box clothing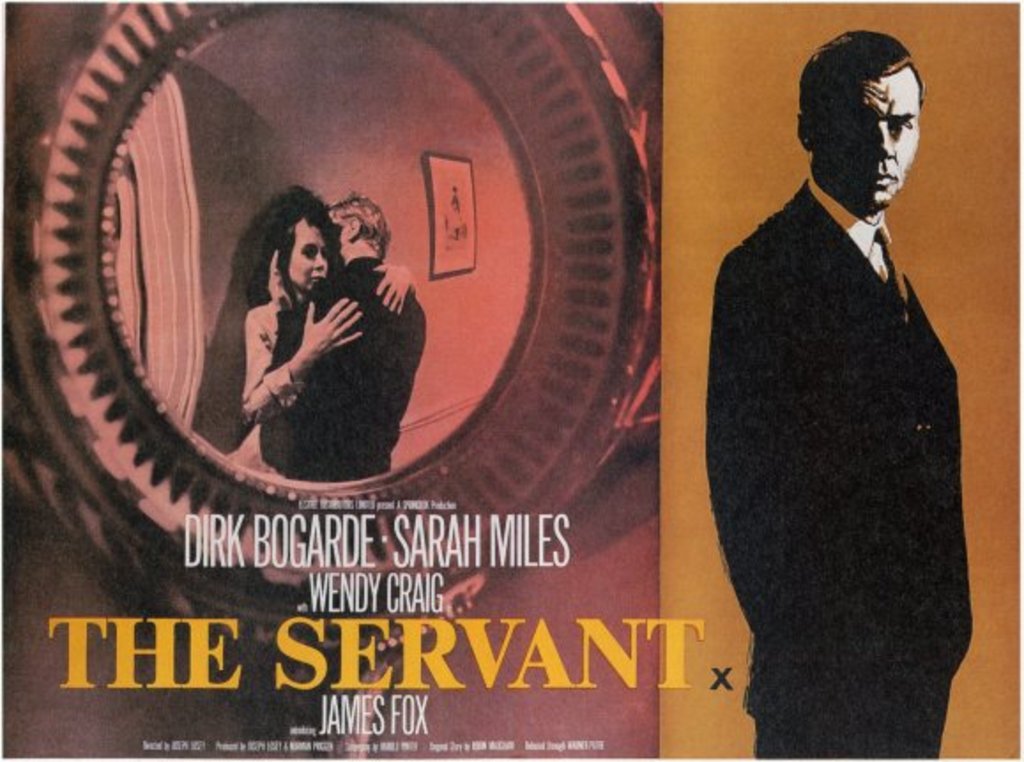
[left=258, top=258, right=428, bottom=486]
